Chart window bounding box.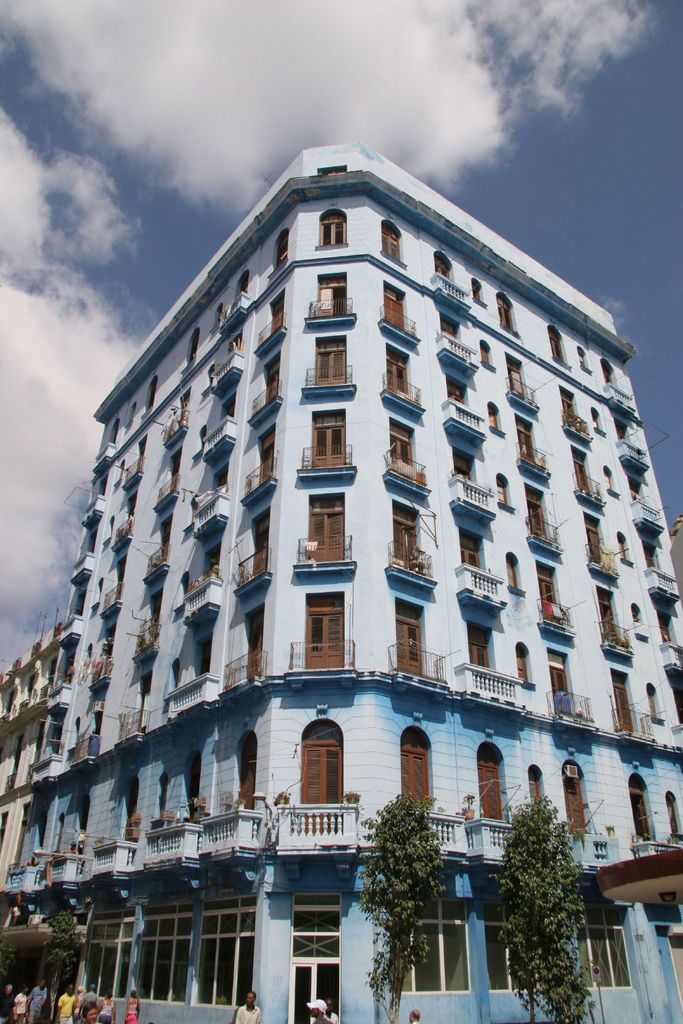
Charted: 602,362,620,392.
